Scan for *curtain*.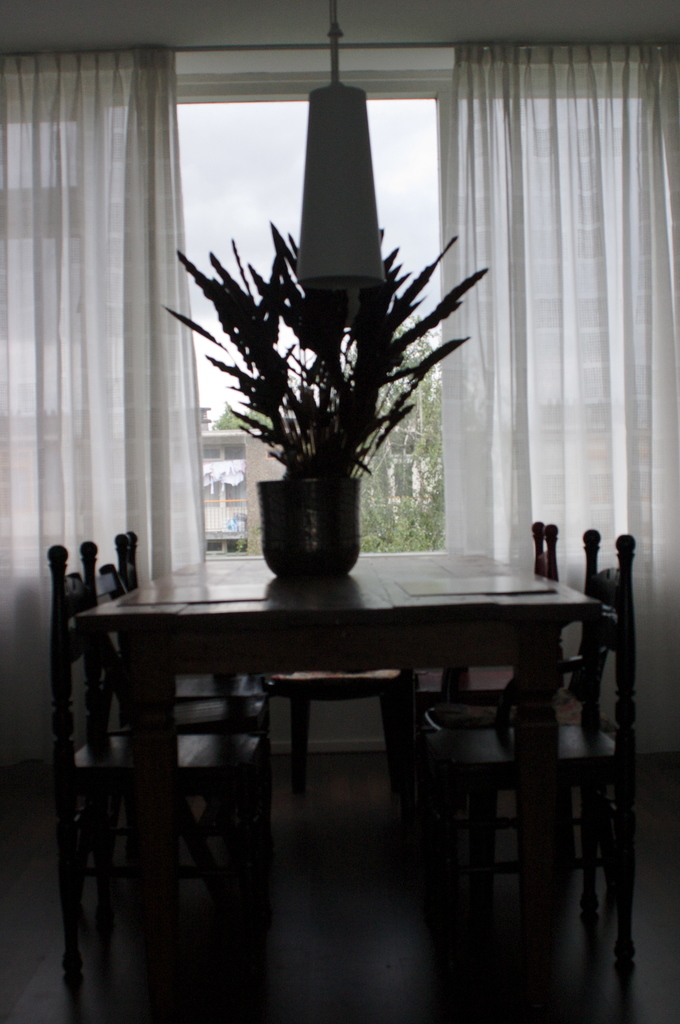
Scan result: x1=446, y1=50, x2=660, y2=640.
